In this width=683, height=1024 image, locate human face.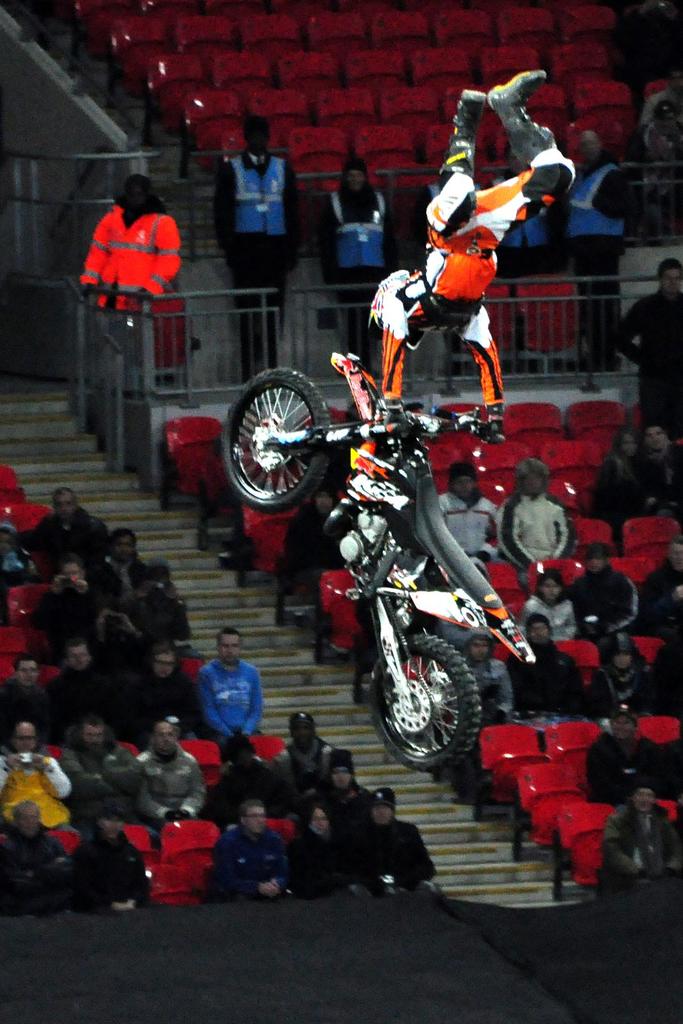
Bounding box: x1=245 y1=806 x2=268 y2=832.
